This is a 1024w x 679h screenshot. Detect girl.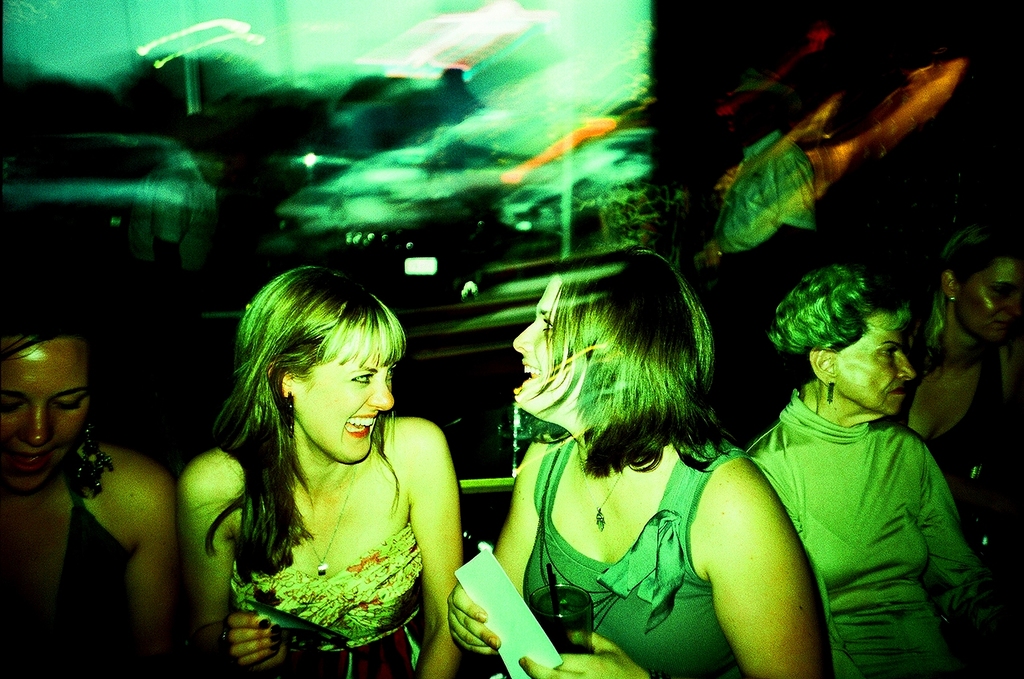
(x1=178, y1=266, x2=466, y2=678).
